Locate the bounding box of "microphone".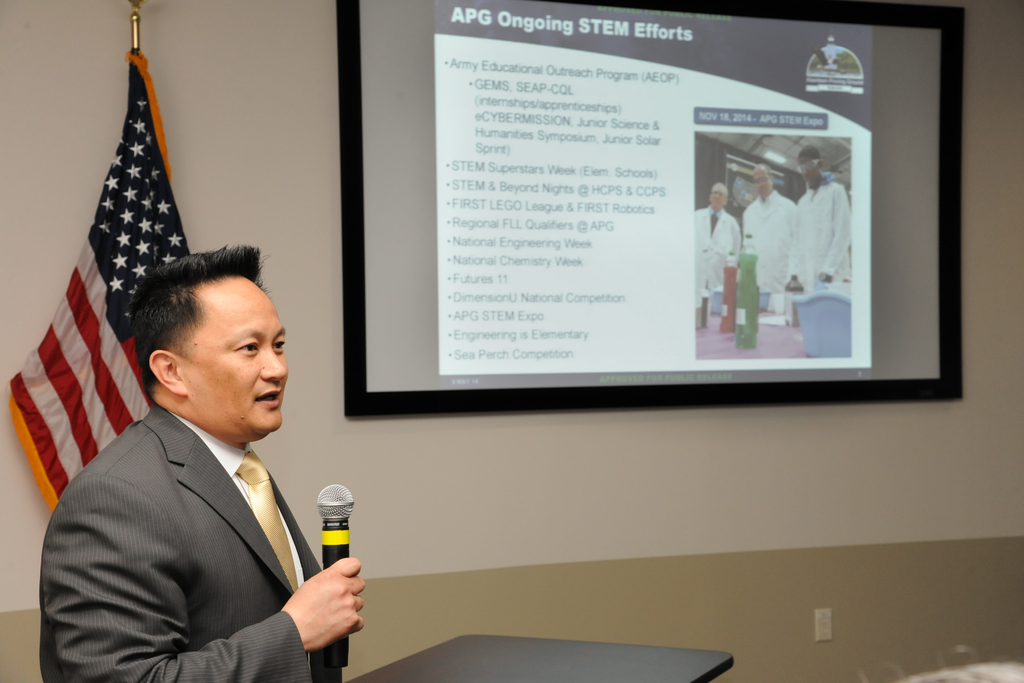
Bounding box: <box>326,482,351,668</box>.
